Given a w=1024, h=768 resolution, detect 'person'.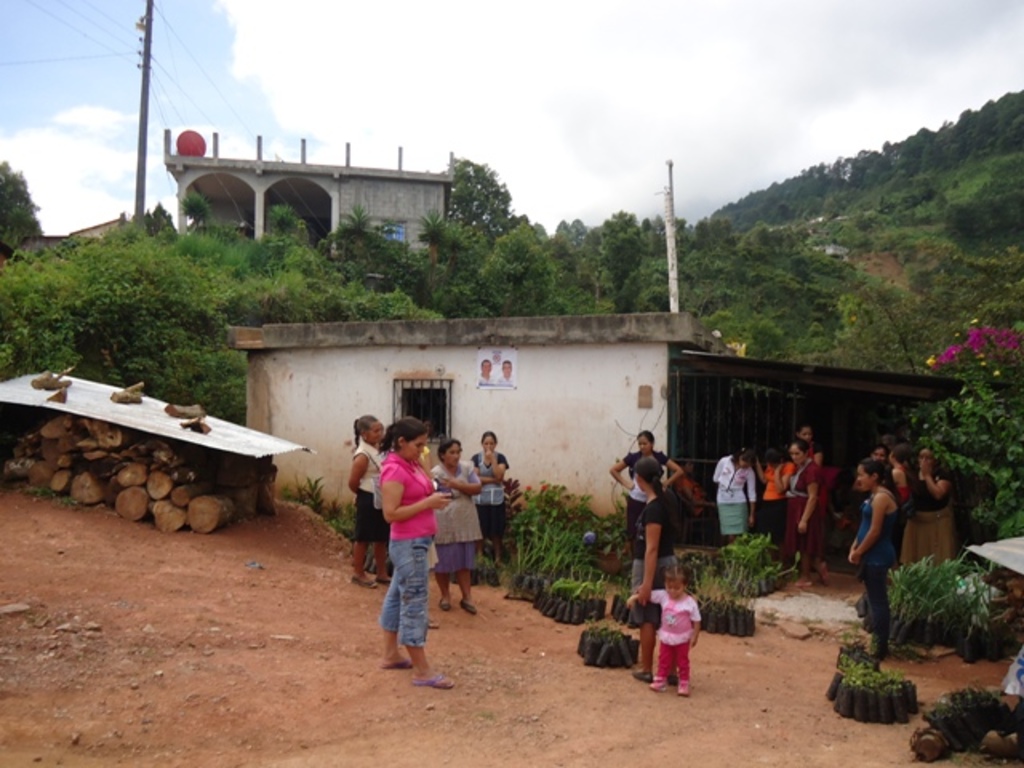
[638, 566, 694, 685].
